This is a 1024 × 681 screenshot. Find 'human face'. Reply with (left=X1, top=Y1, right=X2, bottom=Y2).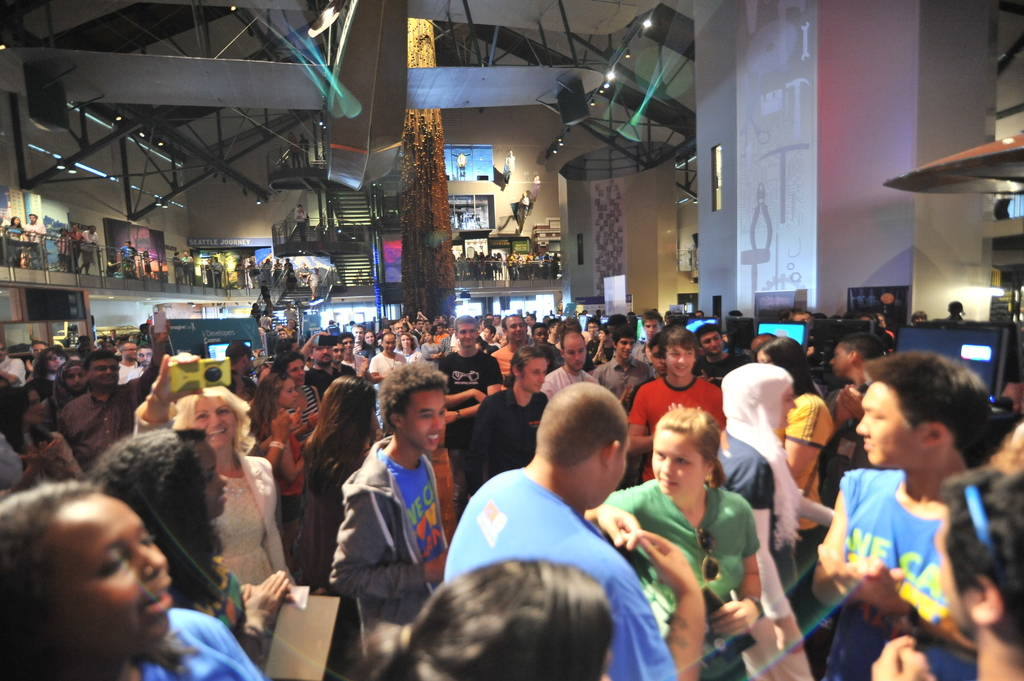
(left=616, top=337, right=635, bottom=357).
